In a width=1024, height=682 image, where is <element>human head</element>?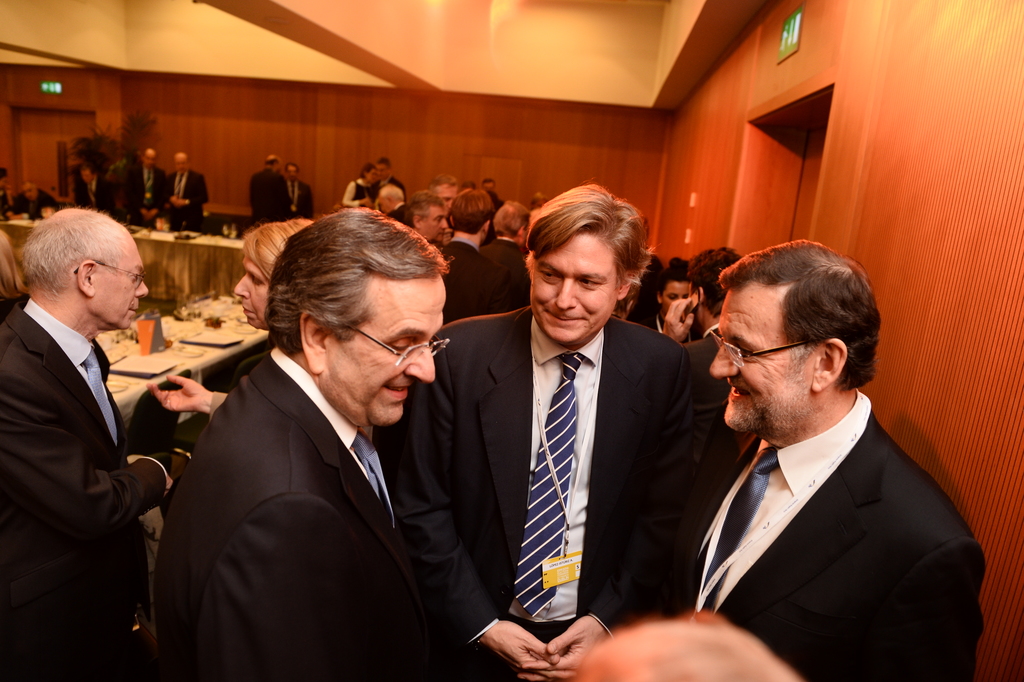
detection(230, 222, 311, 325).
